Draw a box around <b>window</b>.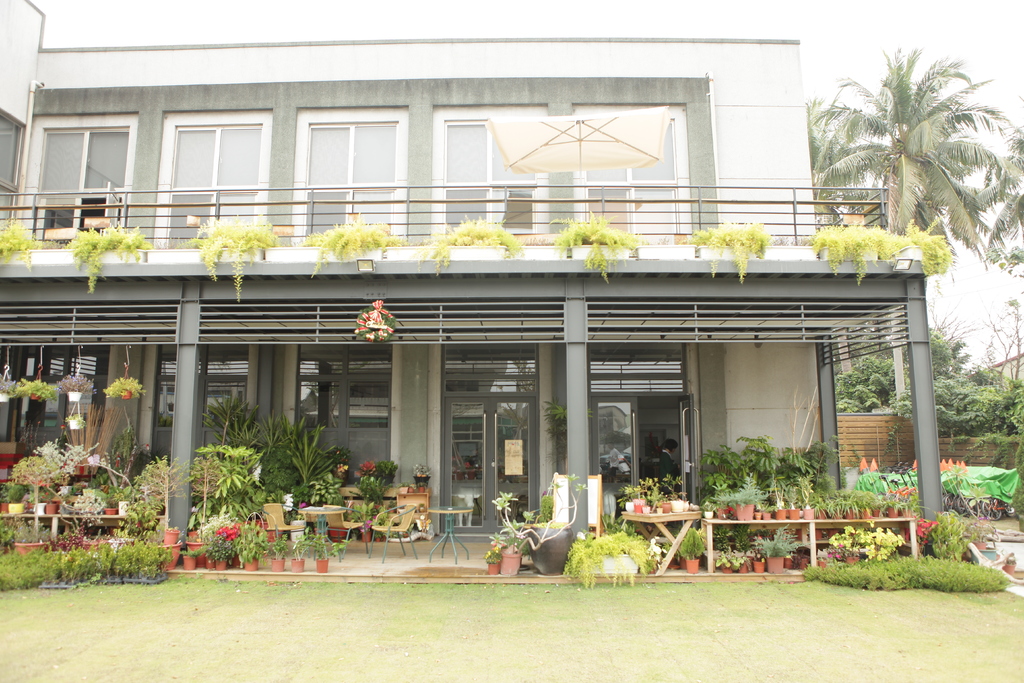
569/106/686/243.
